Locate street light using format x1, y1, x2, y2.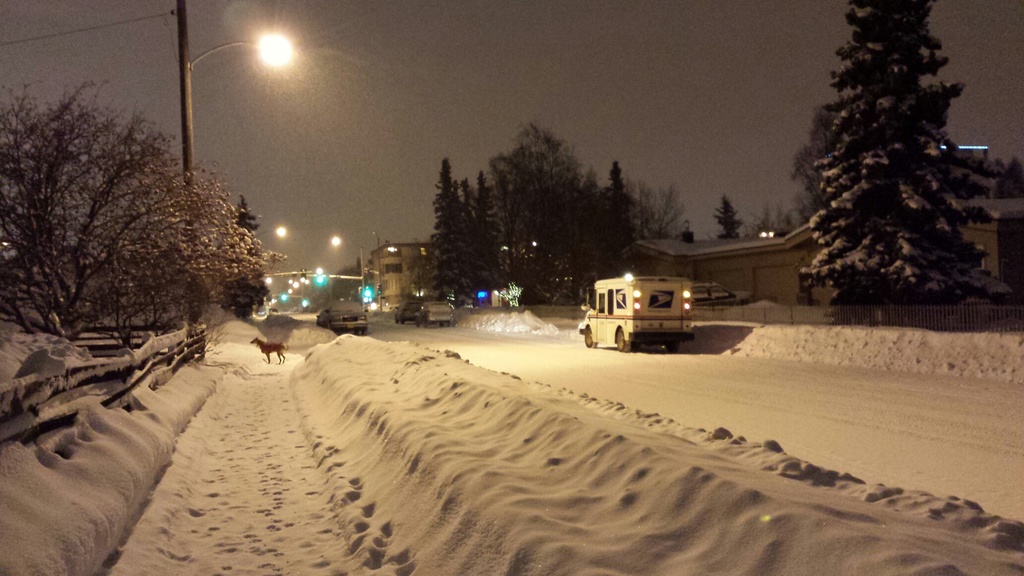
244, 227, 289, 238.
